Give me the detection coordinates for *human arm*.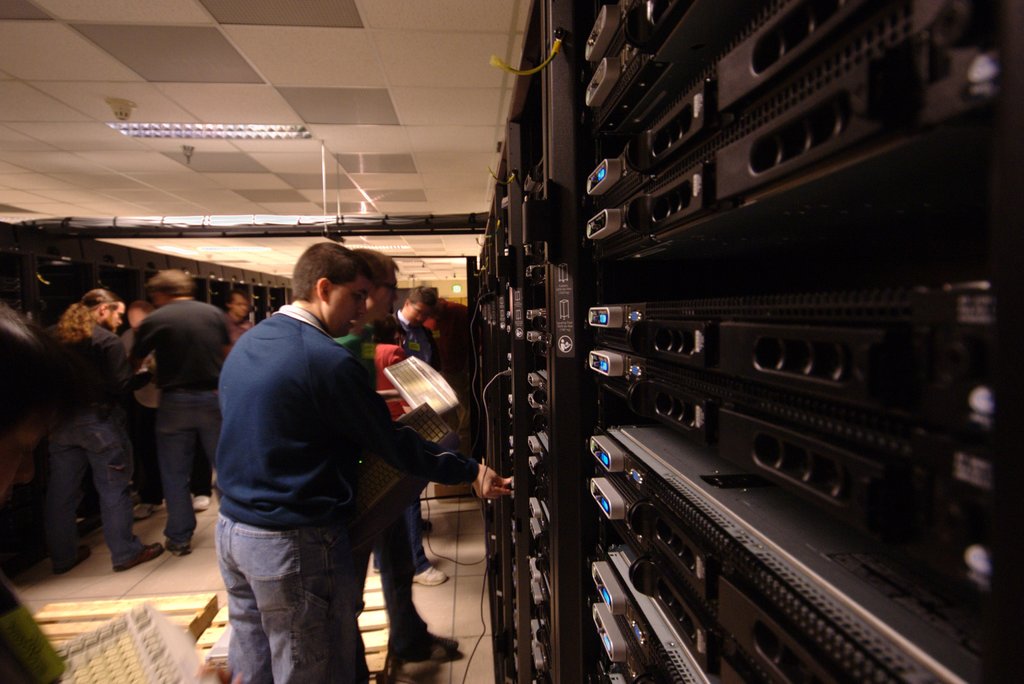
l=332, t=352, r=476, b=473.
